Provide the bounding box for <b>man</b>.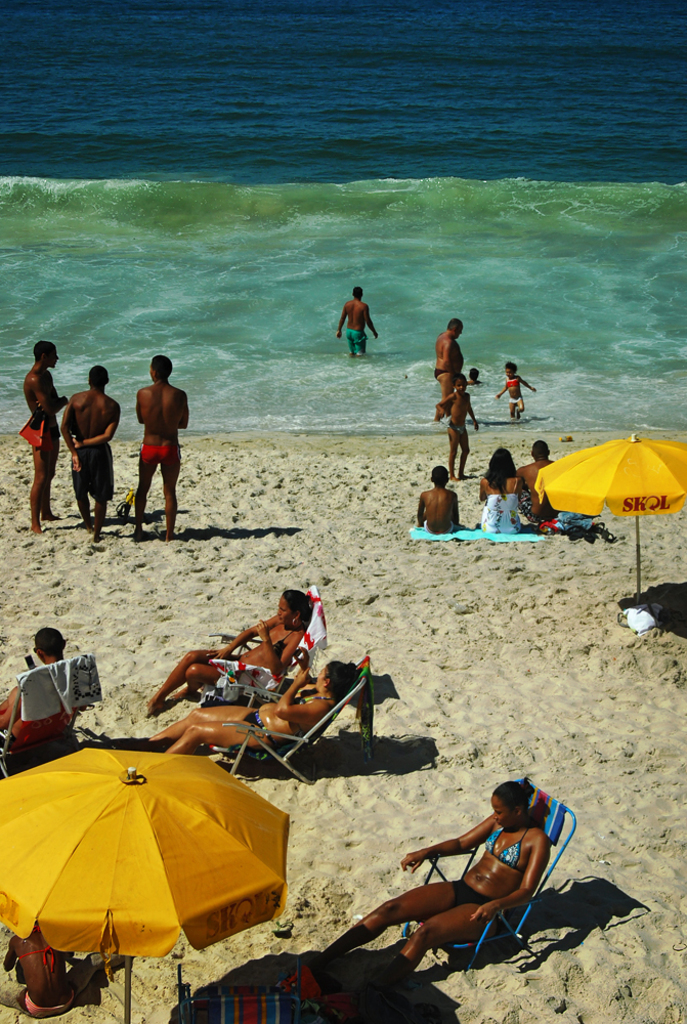
l=514, t=442, r=558, b=529.
